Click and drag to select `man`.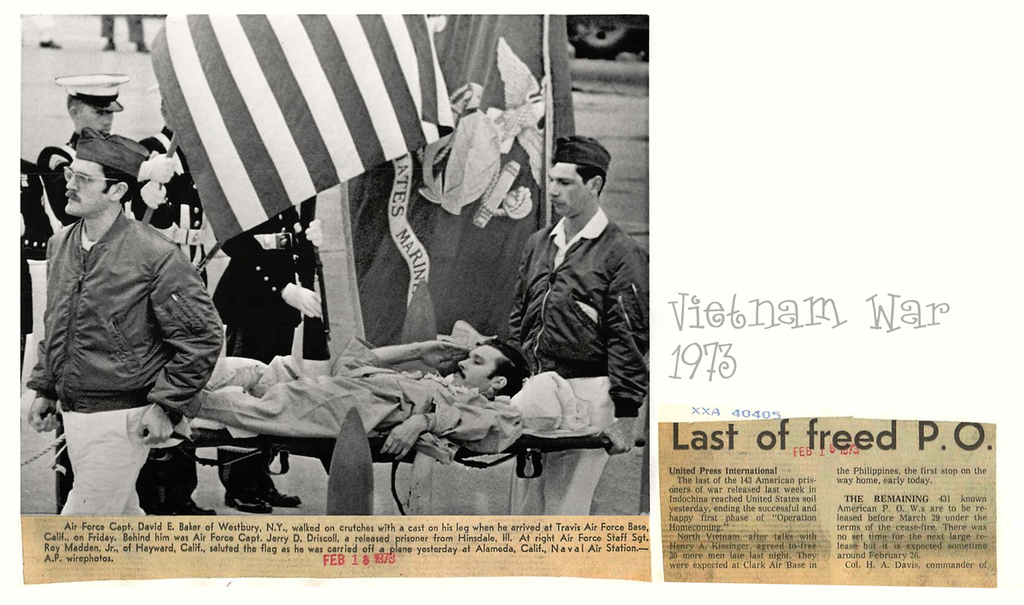
Selection: locate(28, 129, 225, 517).
